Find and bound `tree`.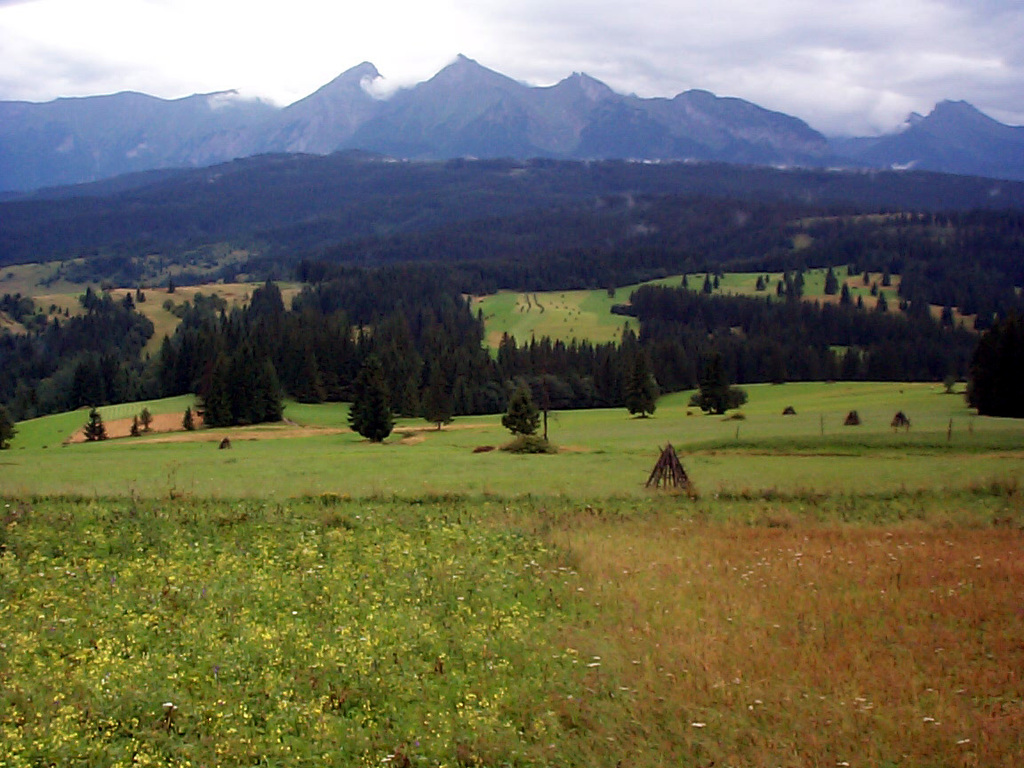
Bound: [x1=343, y1=355, x2=393, y2=445].
